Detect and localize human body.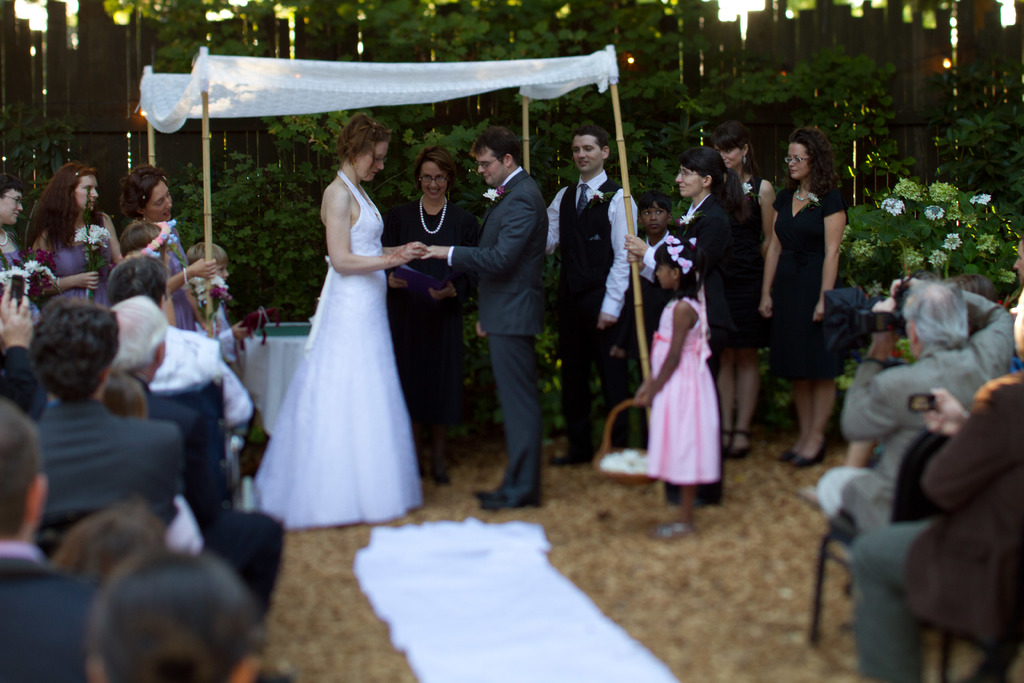
Localized at detection(0, 402, 76, 670).
